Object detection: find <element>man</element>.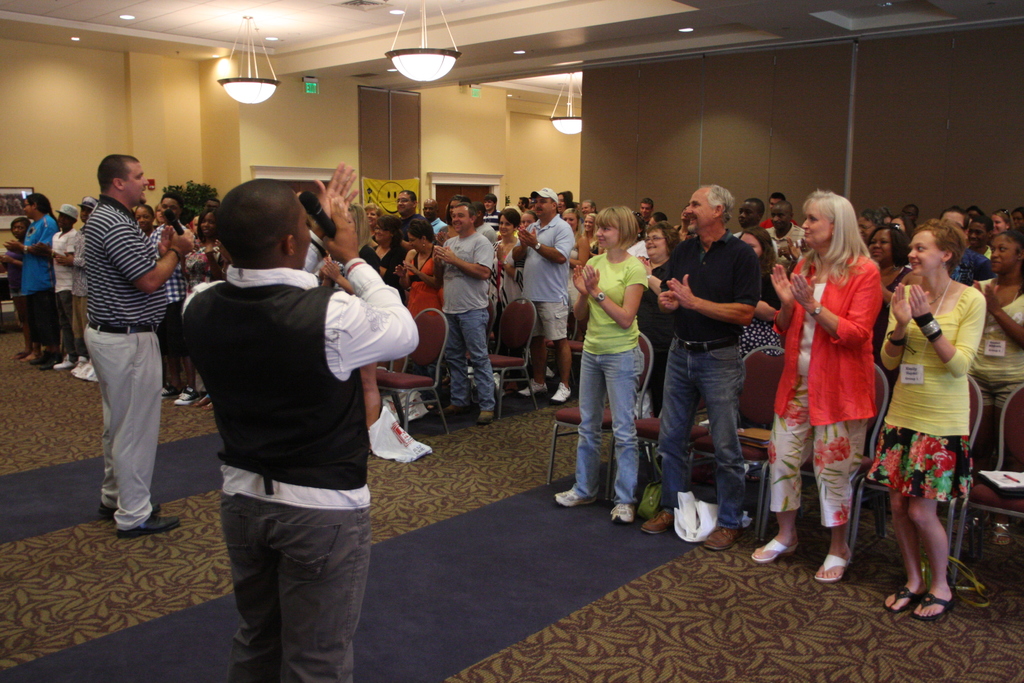
<box>934,206,999,289</box>.
